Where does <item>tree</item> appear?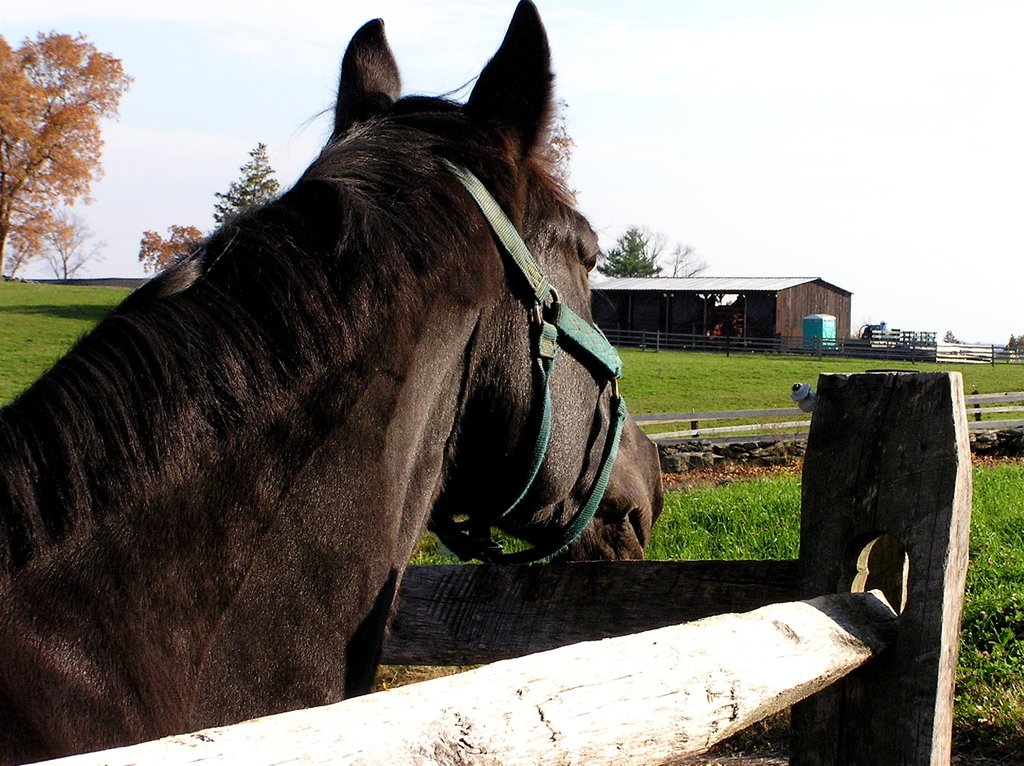
Appears at [205, 139, 288, 223].
